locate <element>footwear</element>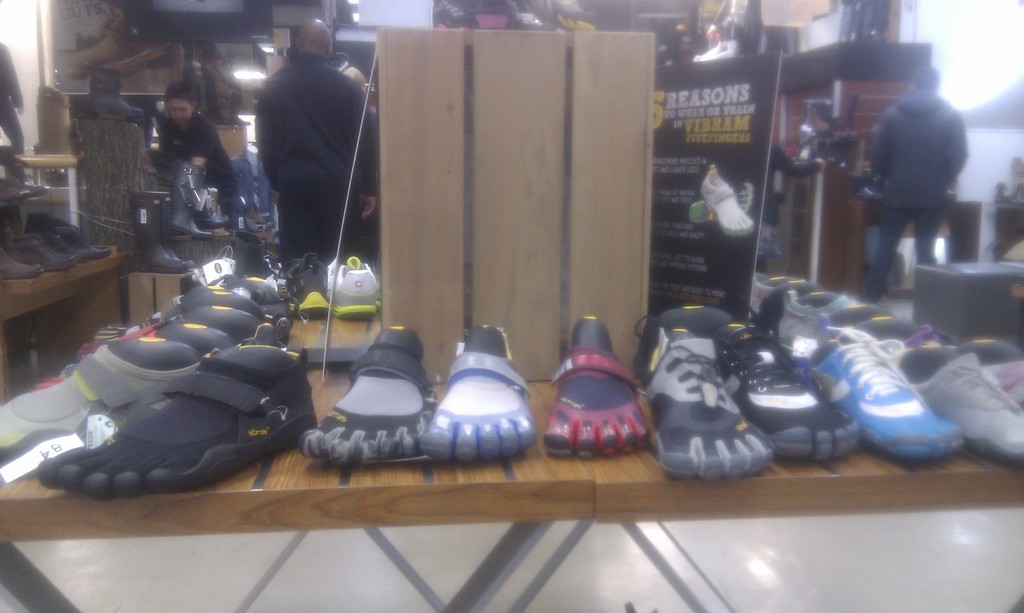
(left=810, top=324, right=972, bottom=458)
